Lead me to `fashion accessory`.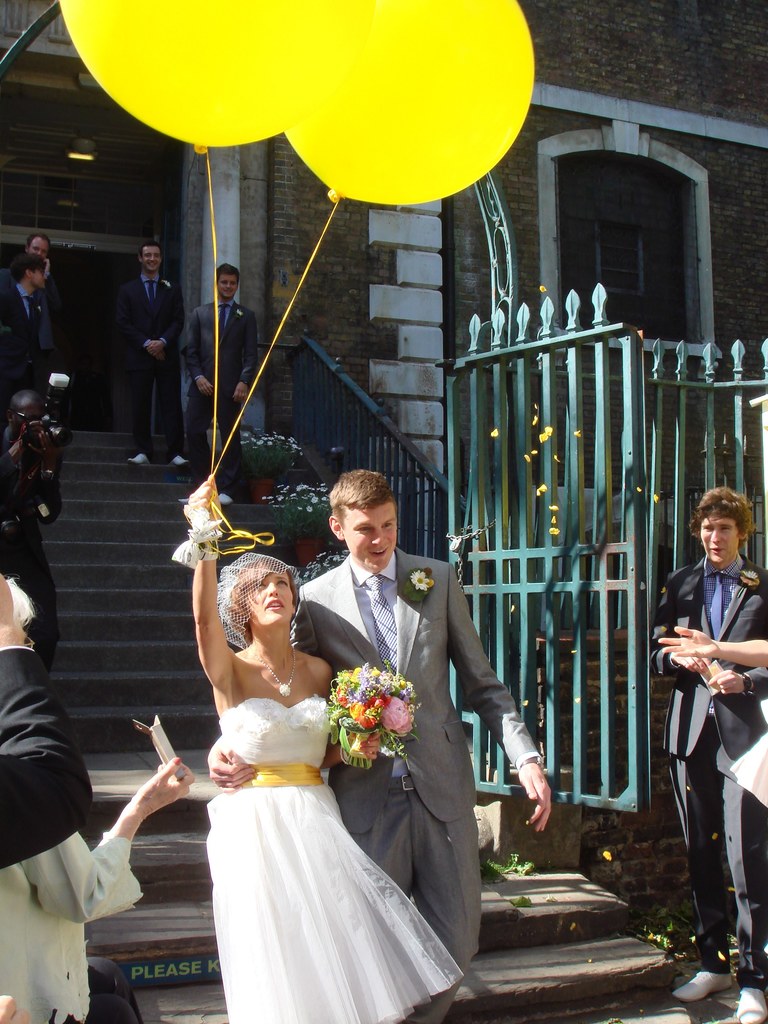
Lead to pyautogui.locateOnScreen(742, 671, 753, 692).
